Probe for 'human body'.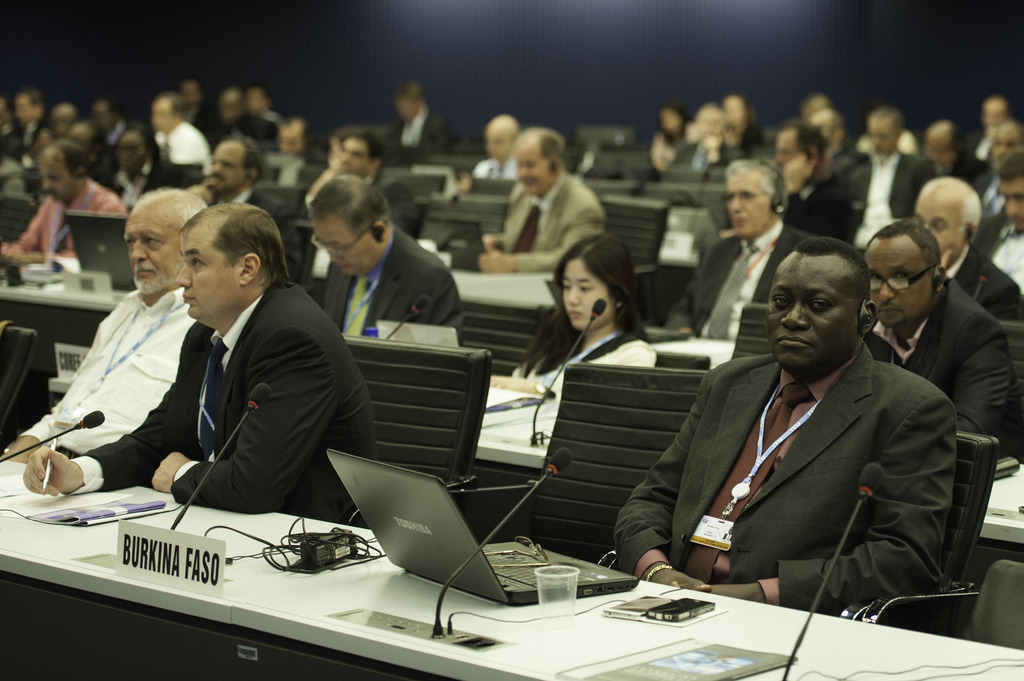
Probe result: 477,127,604,271.
